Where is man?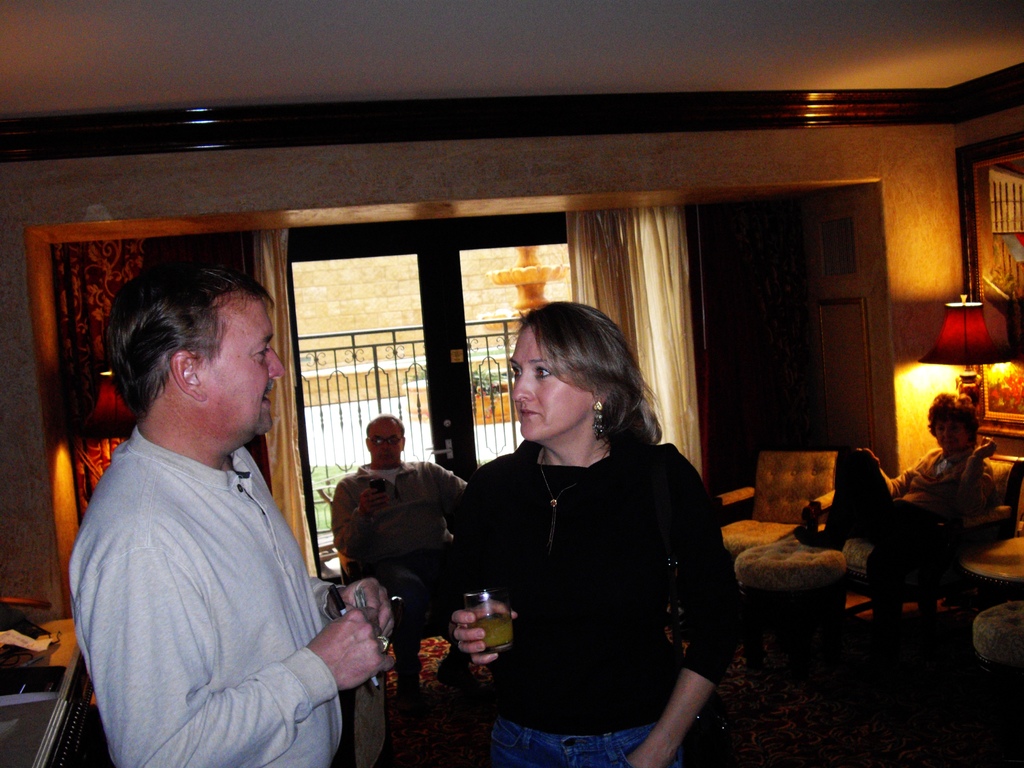
[left=829, top=393, right=1001, bottom=627].
